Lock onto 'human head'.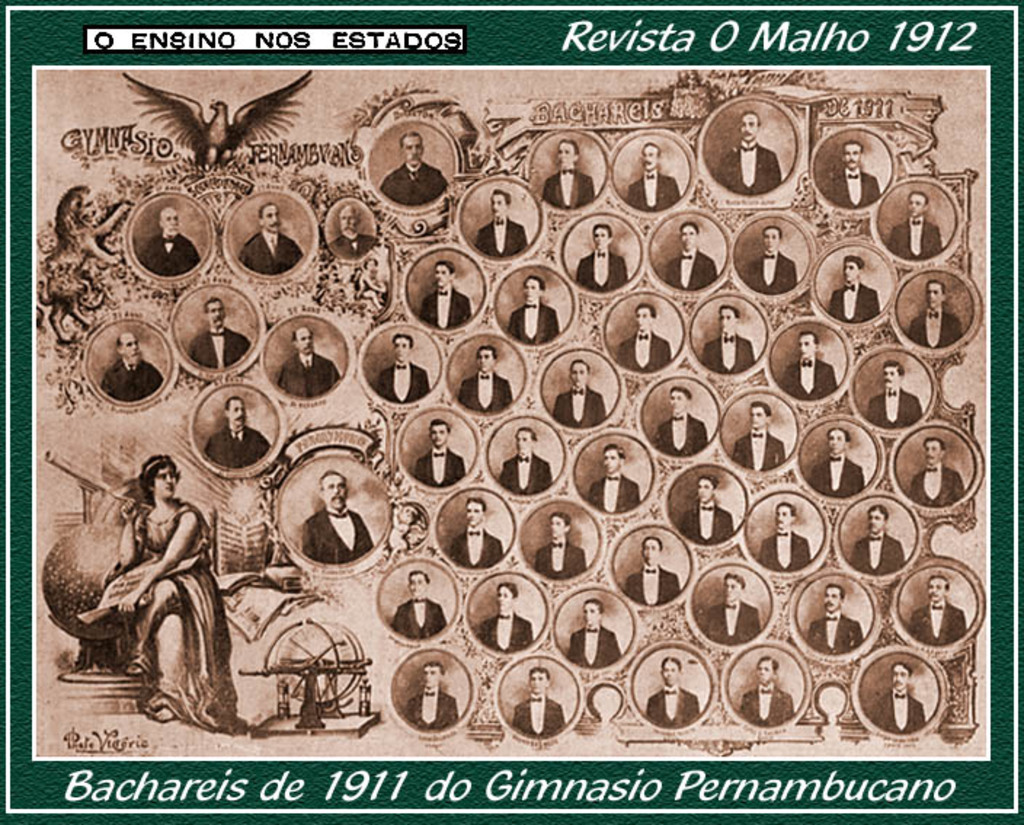
Locked: {"x1": 400, "y1": 132, "x2": 423, "y2": 167}.
